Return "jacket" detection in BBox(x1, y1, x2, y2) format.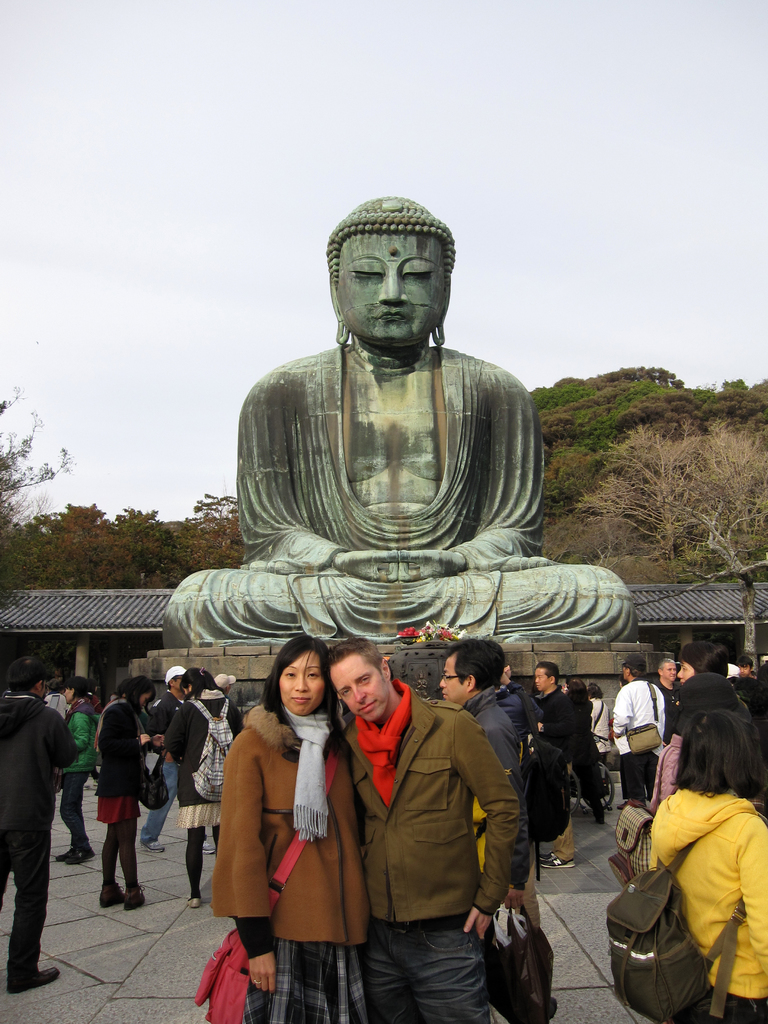
BBox(341, 692, 522, 922).
